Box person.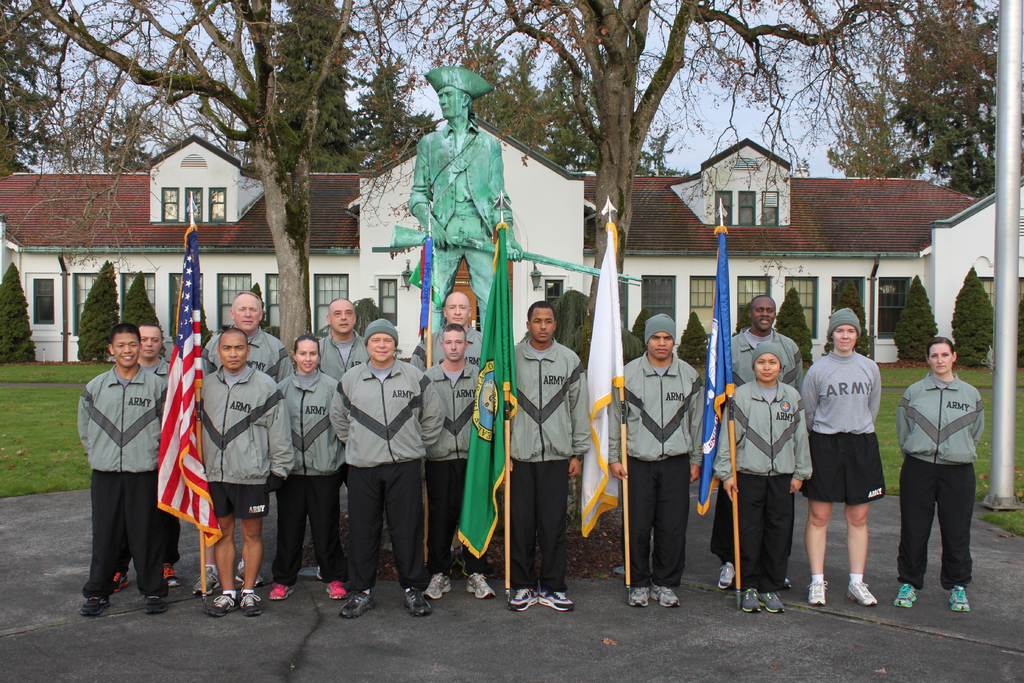
(423,321,502,598).
